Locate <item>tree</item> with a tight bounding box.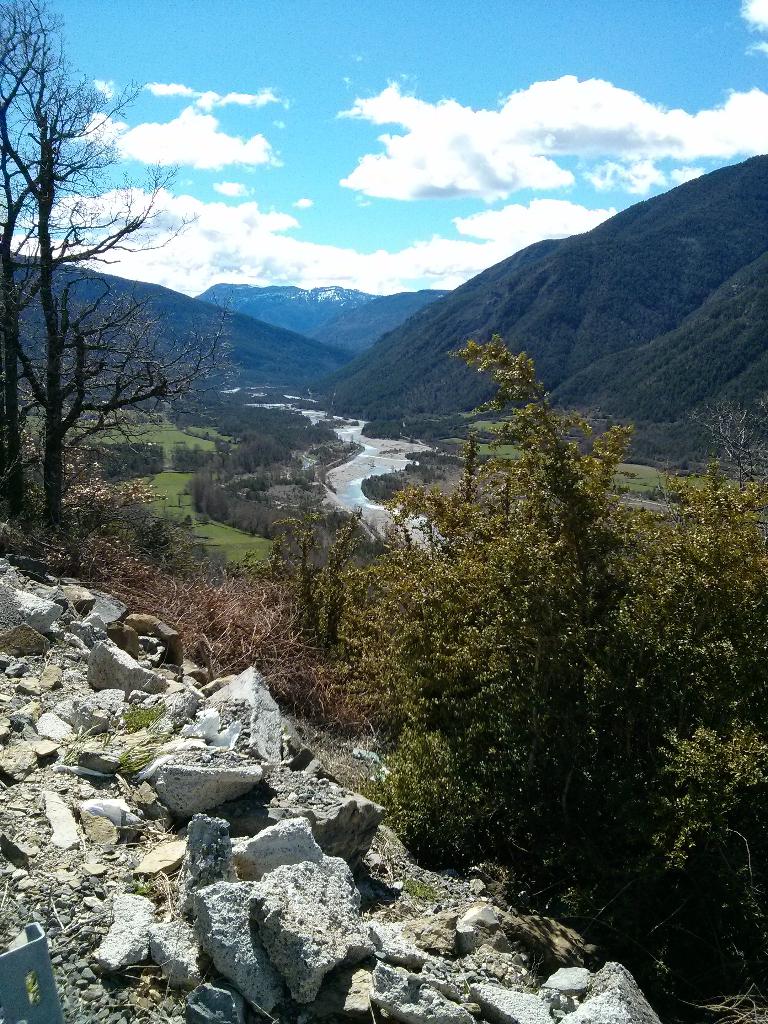
l=361, t=335, r=767, b=967.
